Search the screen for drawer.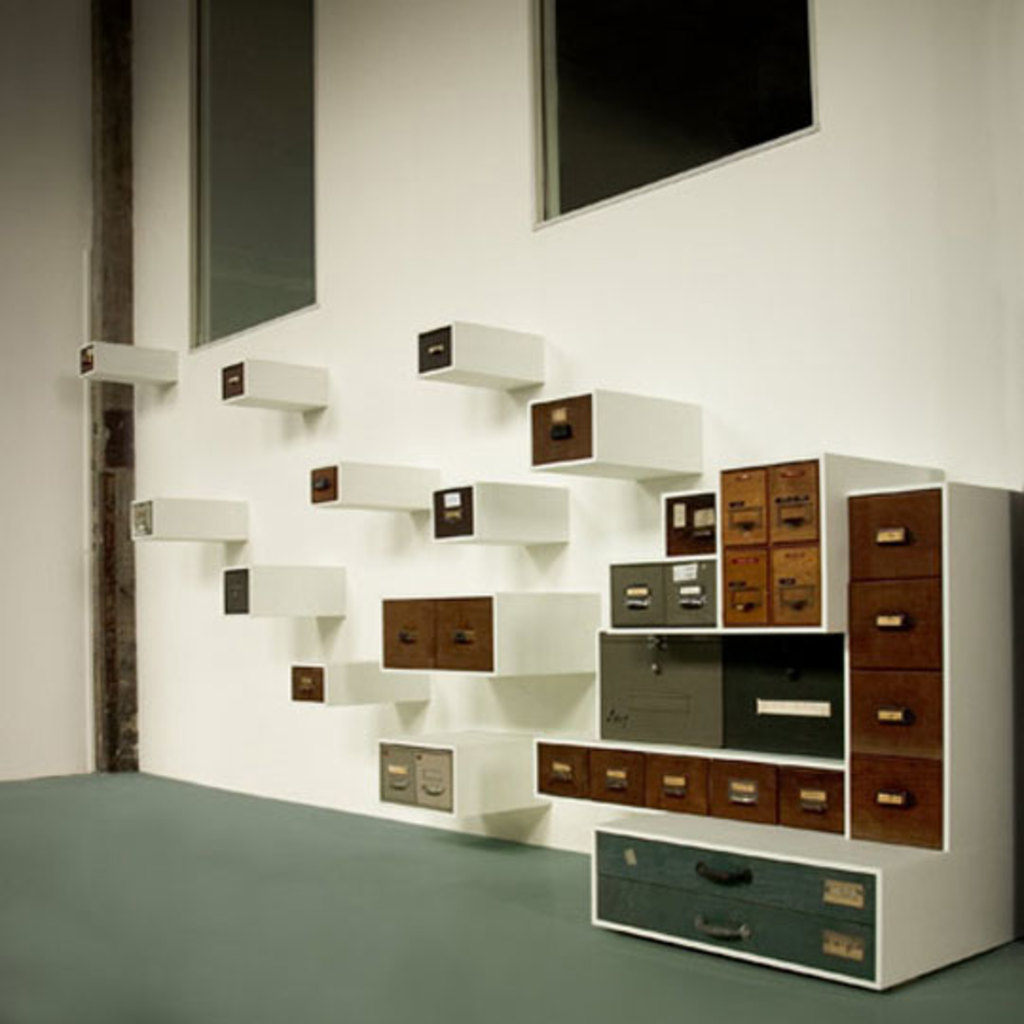
Found at left=216, top=567, right=252, bottom=616.
